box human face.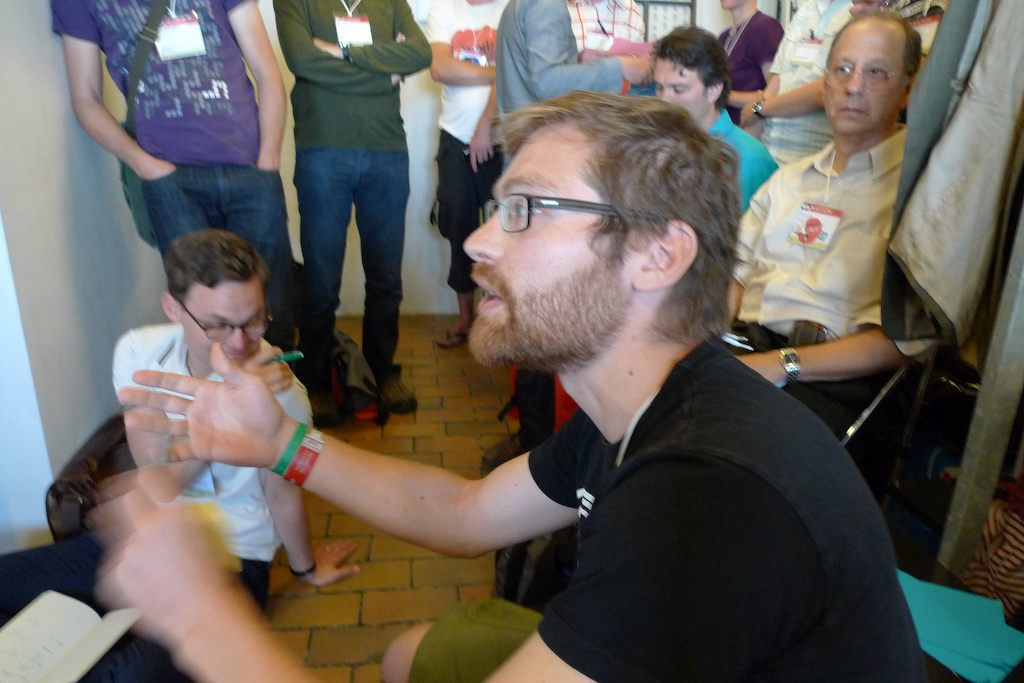
175/274/269/383.
